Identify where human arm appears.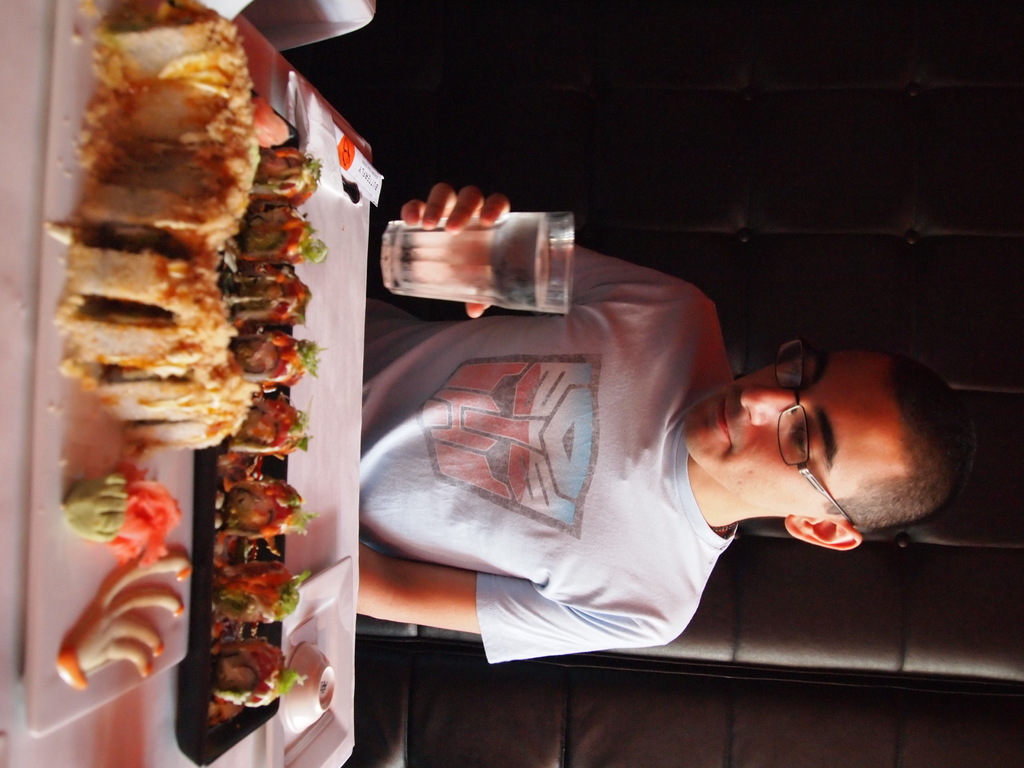
Appears at bbox=(373, 194, 595, 339).
